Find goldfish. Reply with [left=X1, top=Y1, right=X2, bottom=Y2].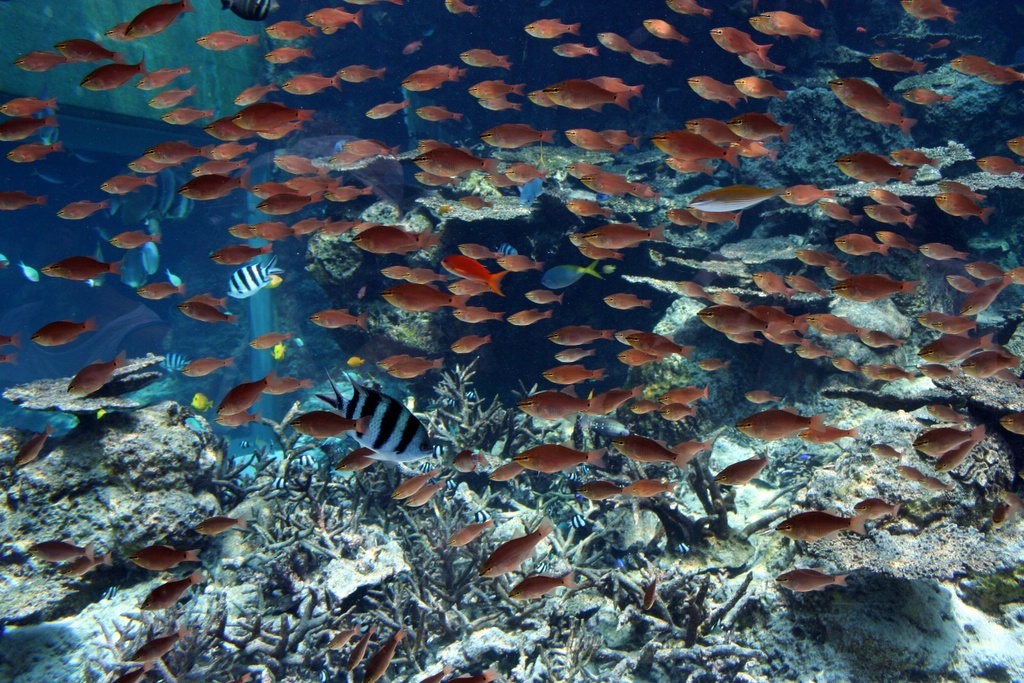
[left=902, top=87, right=951, bottom=107].
